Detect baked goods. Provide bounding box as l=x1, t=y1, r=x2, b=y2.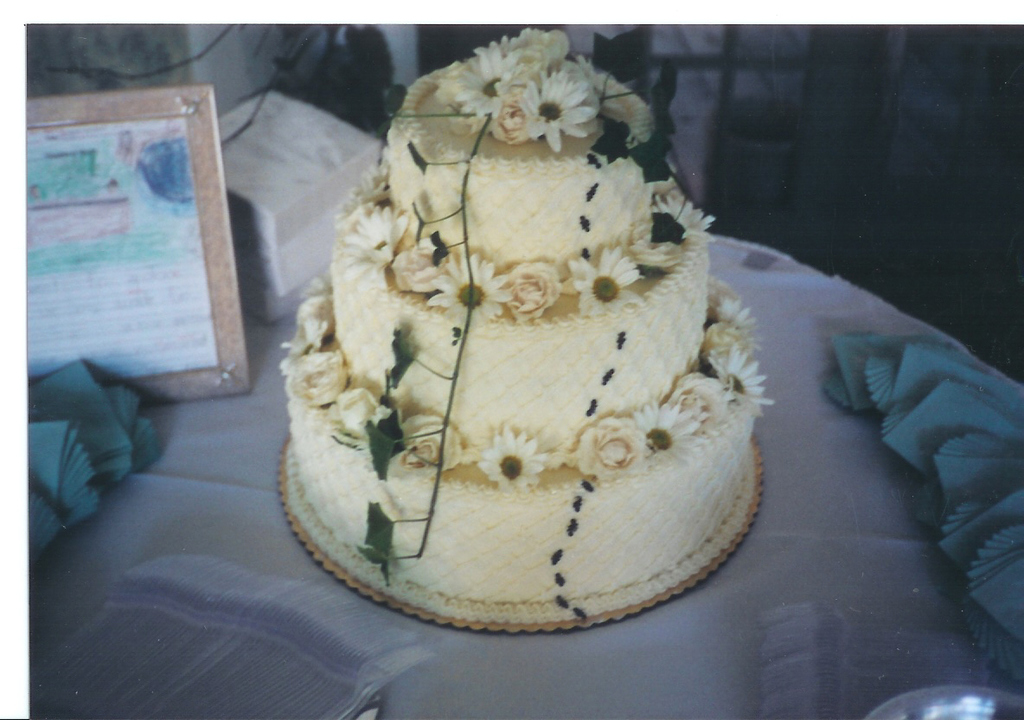
l=280, t=51, r=758, b=626.
